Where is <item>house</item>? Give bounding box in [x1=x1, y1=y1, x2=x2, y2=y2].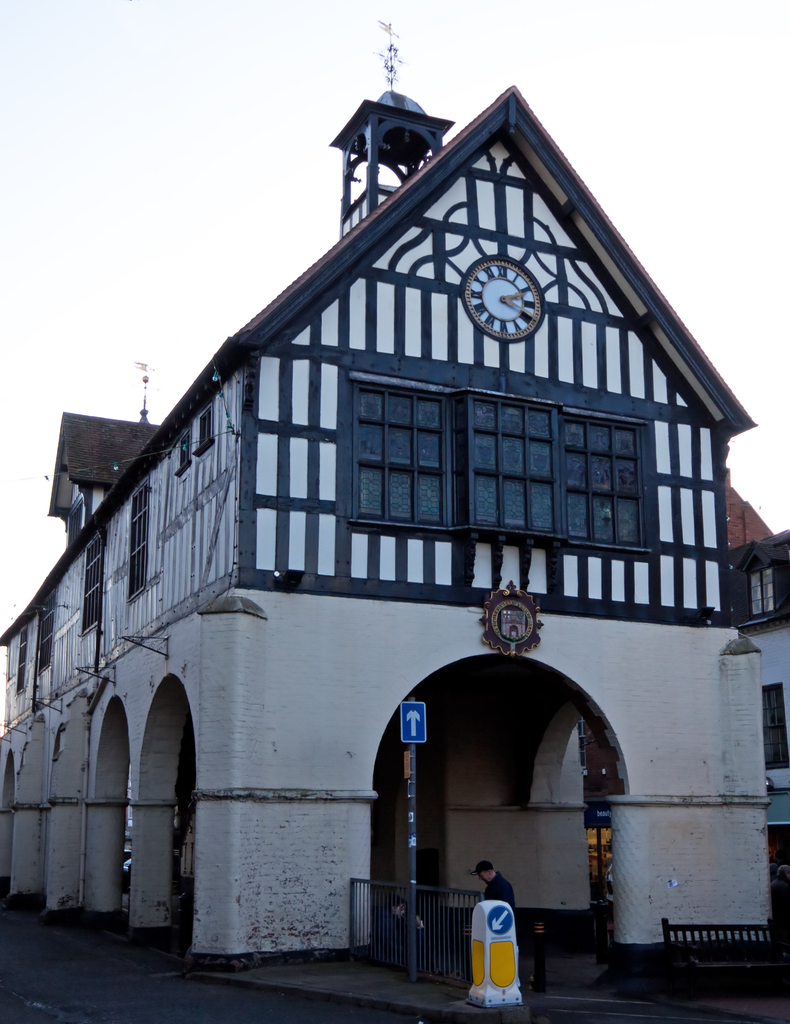
[x1=734, y1=534, x2=789, y2=790].
